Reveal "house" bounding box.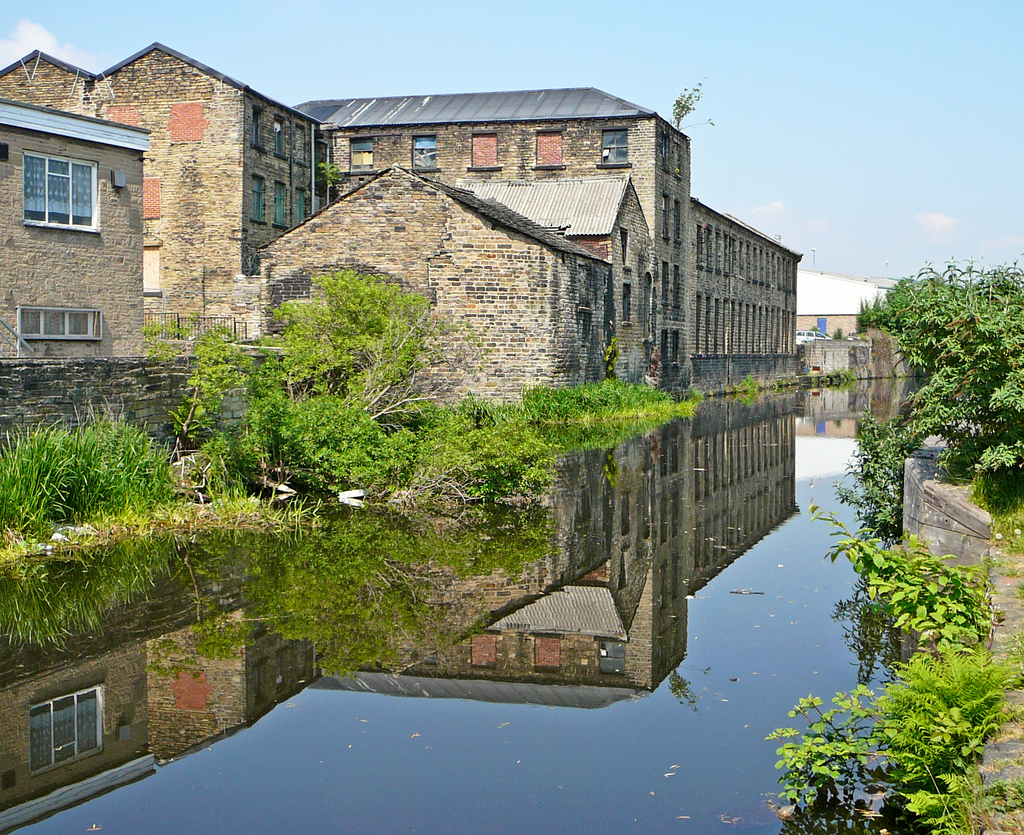
Revealed: <bbox>691, 193, 805, 397</bbox>.
